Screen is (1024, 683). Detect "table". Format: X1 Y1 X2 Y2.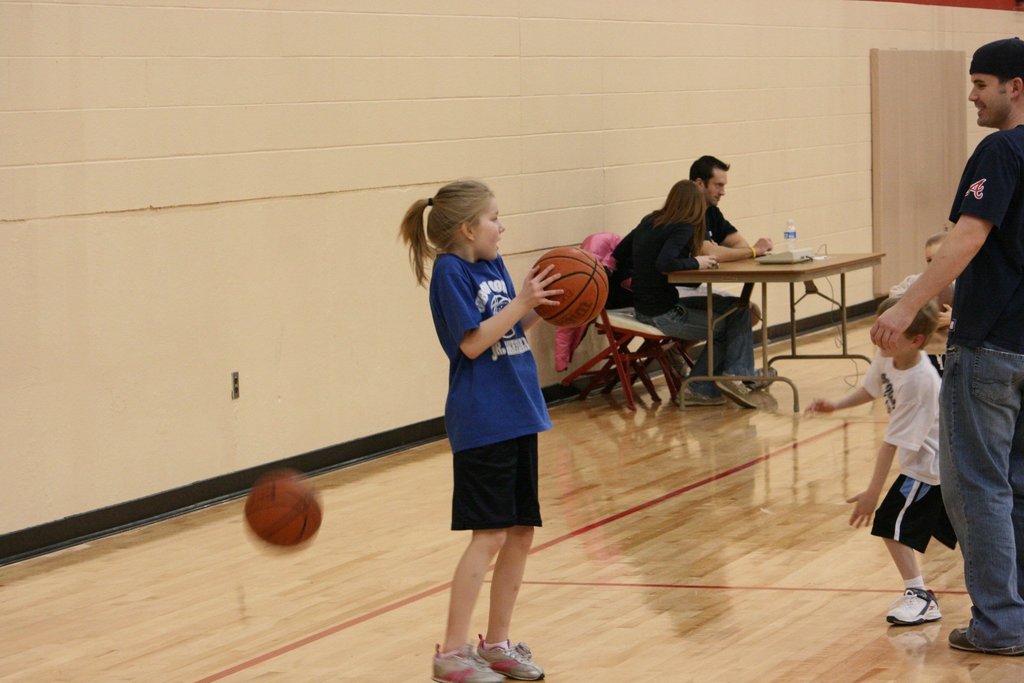
670 236 893 389.
